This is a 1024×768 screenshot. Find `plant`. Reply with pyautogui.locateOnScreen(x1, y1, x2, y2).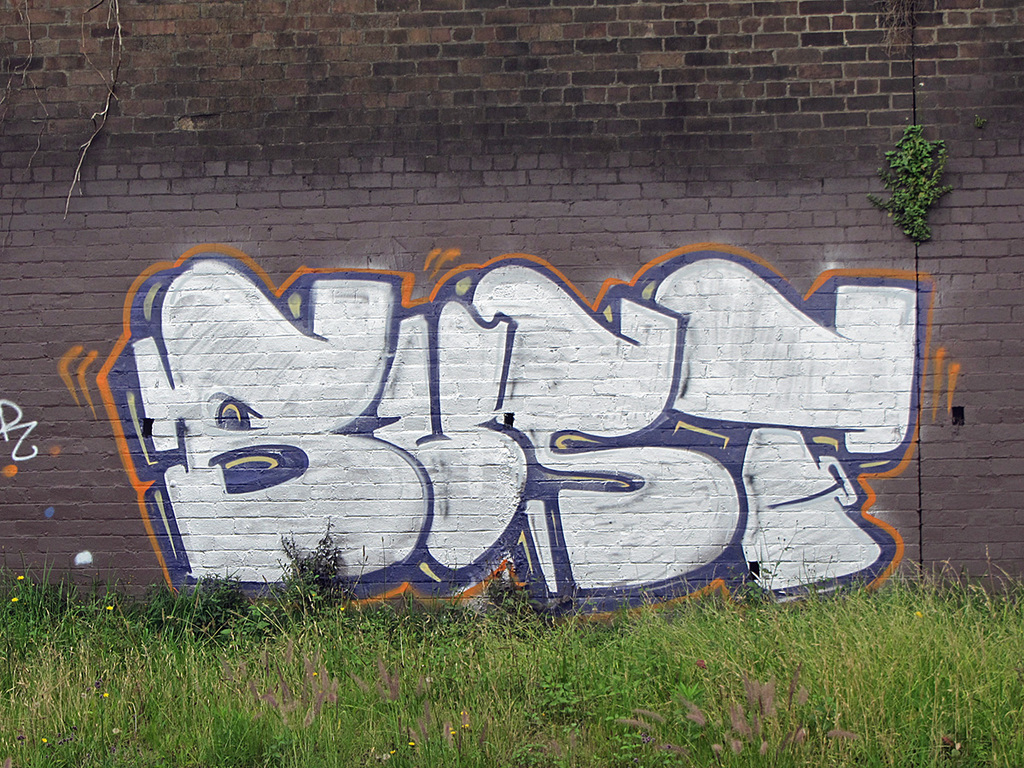
pyautogui.locateOnScreen(177, 573, 244, 654).
